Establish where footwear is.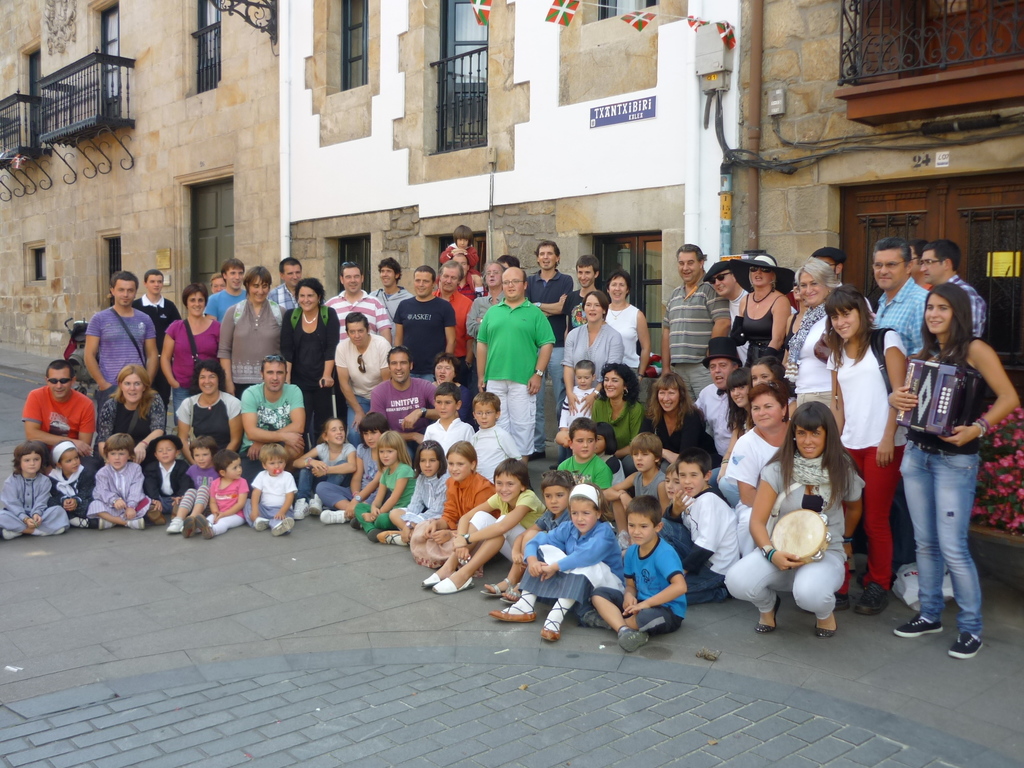
Established at select_region(755, 596, 779, 636).
